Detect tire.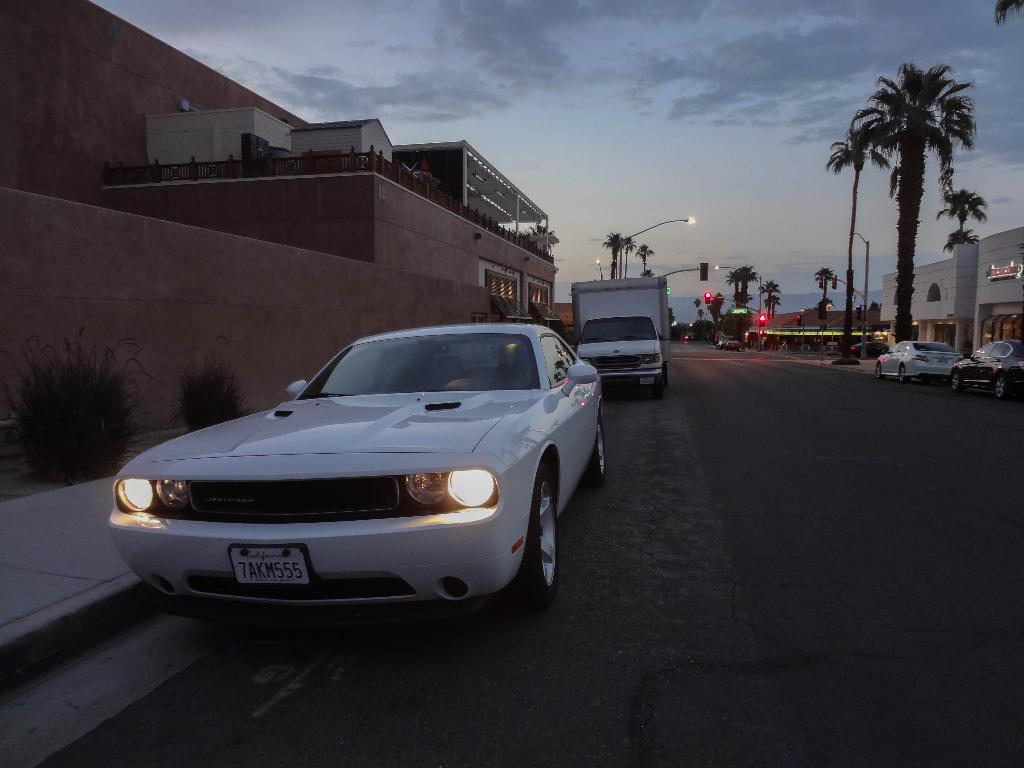
Detected at [x1=514, y1=470, x2=555, y2=616].
